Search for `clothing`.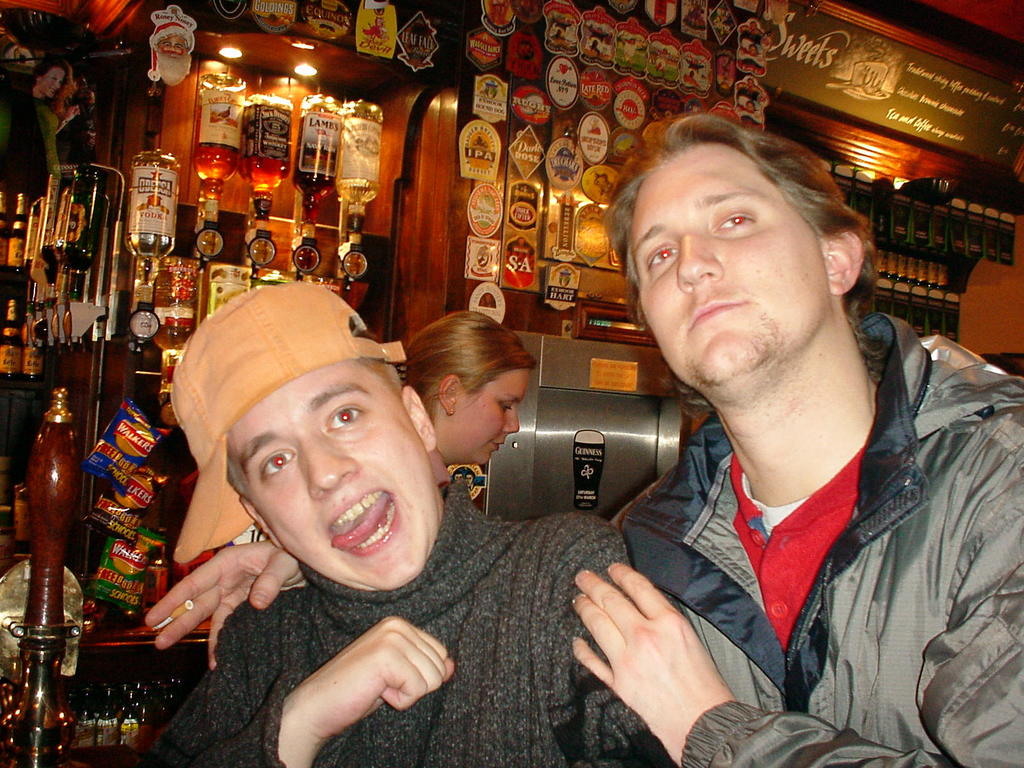
Found at select_region(151, 482, 659, 767).
